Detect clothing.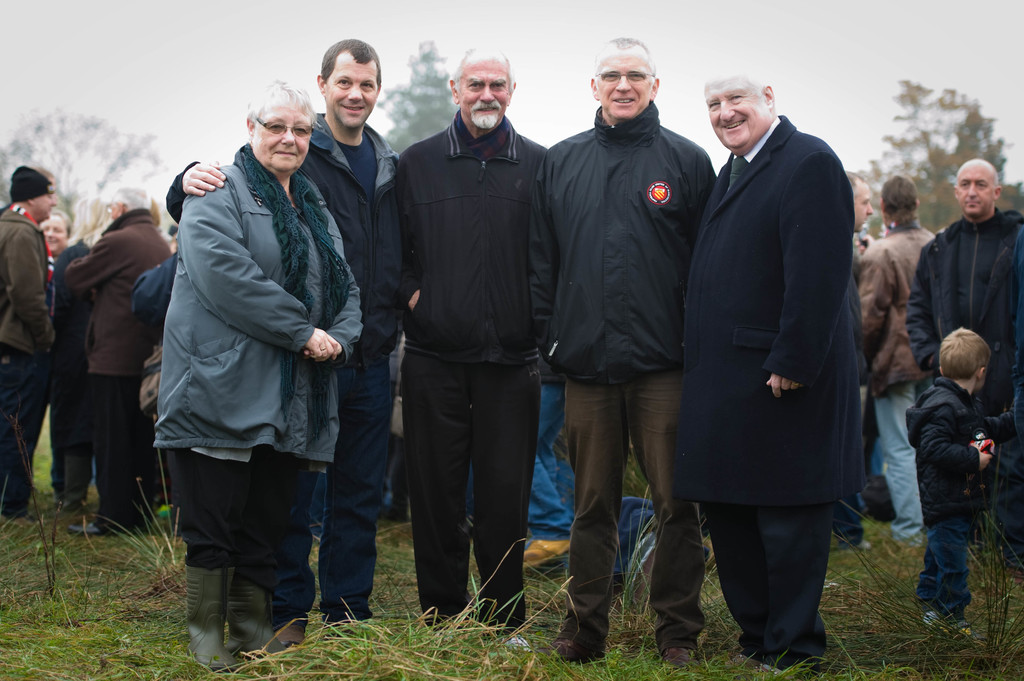
Detected at (x1=165, y1=109, x2=408, y2=630).
